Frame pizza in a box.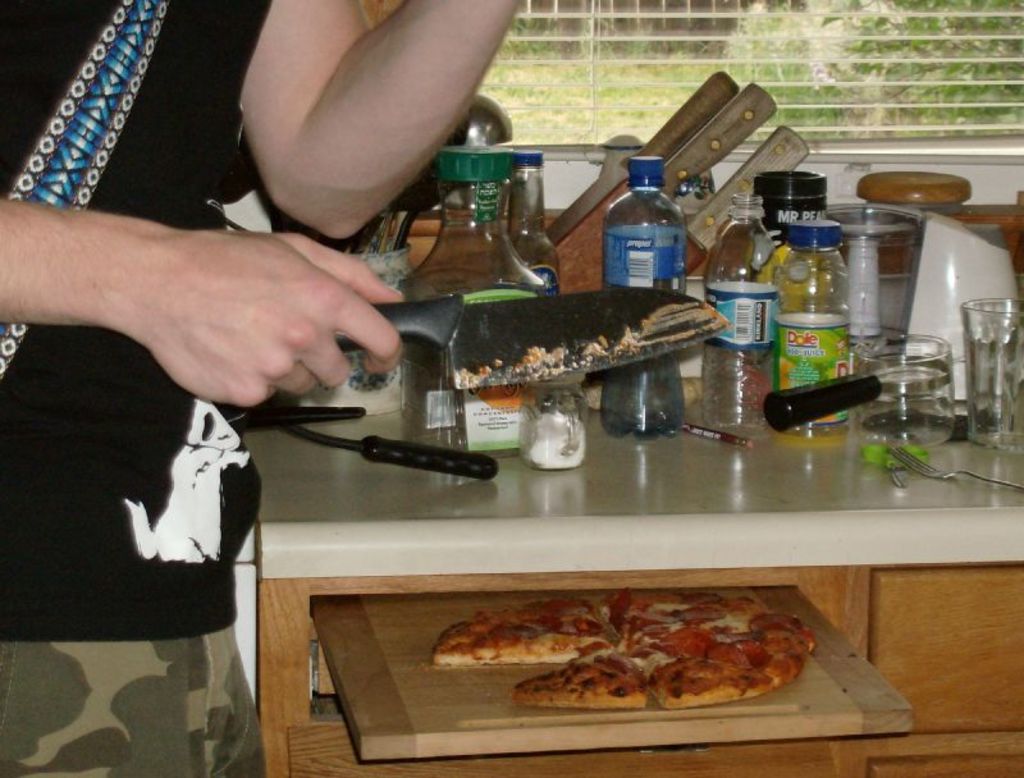
region(438, 590, 818, 741).
